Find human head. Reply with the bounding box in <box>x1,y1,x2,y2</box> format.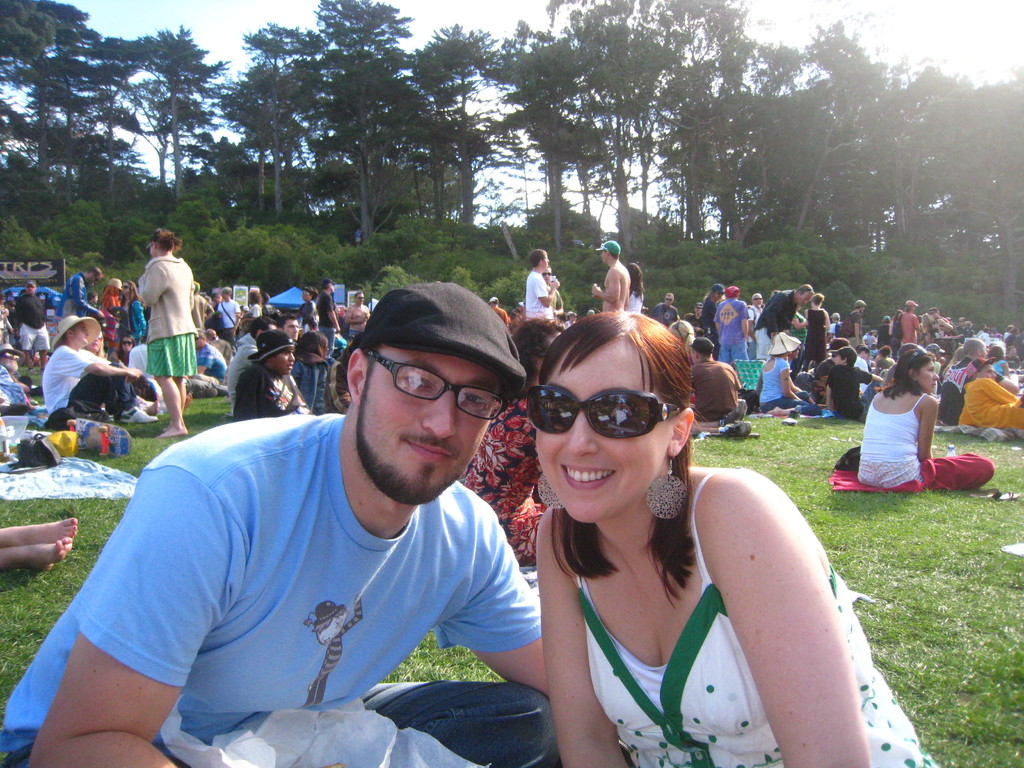
<box>118,335,140,352</box>.
